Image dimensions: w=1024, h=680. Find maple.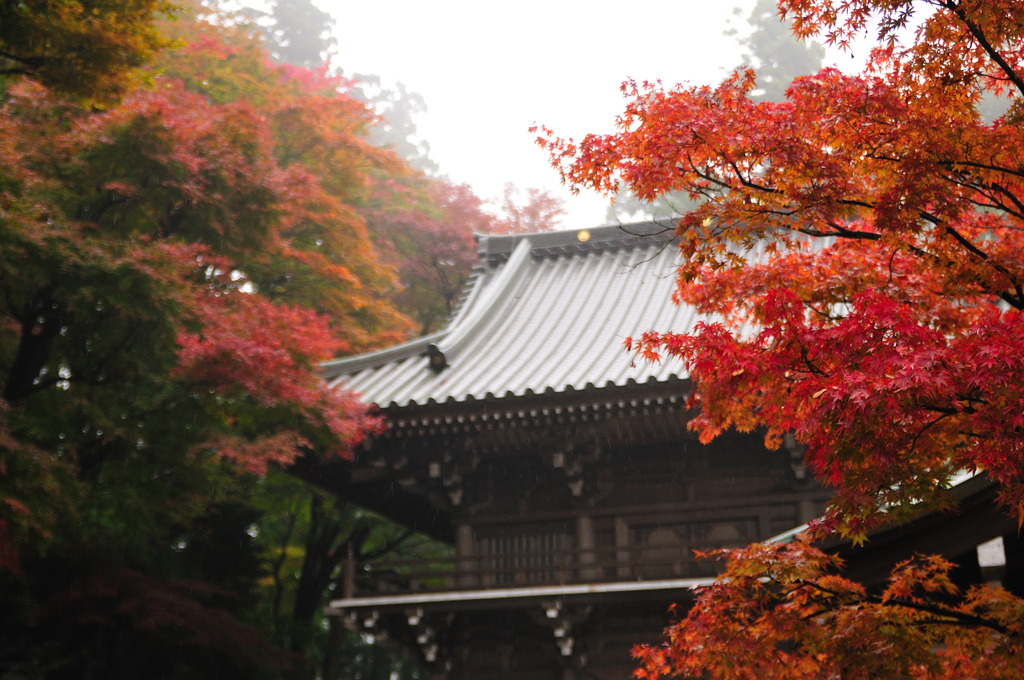
detection(220, 362, 399, 642).
